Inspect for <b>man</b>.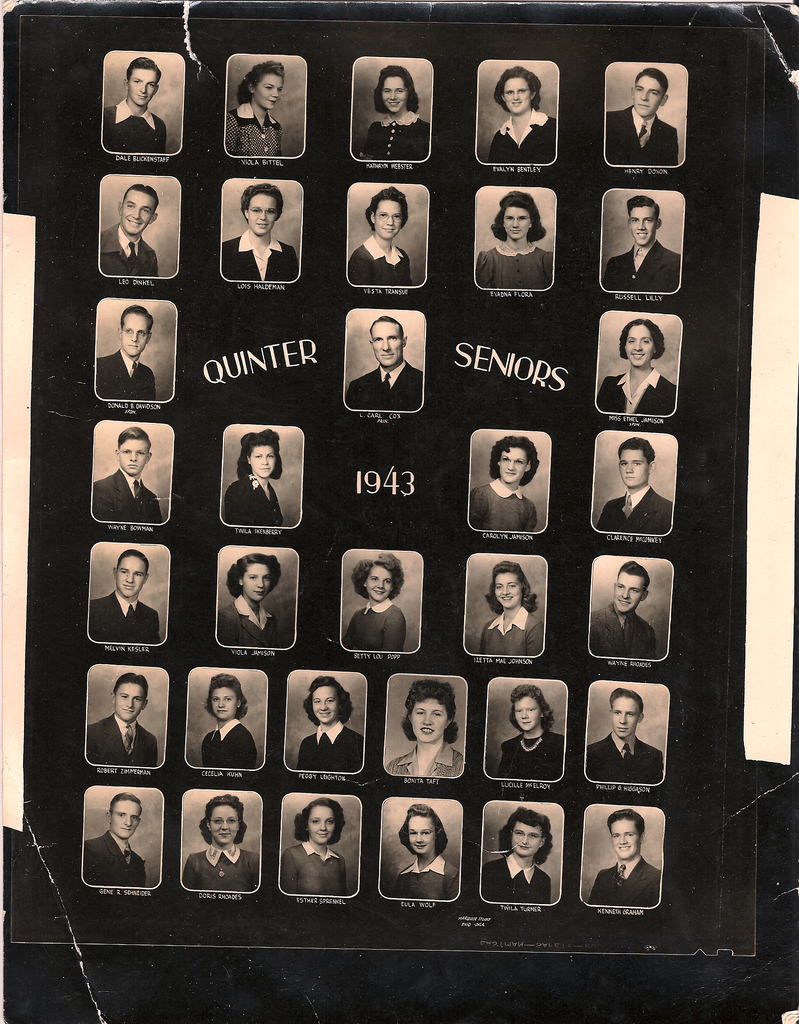
Inspection: {"x1": 583, "y1": 690, "x2": 661, "y2": 781}.
